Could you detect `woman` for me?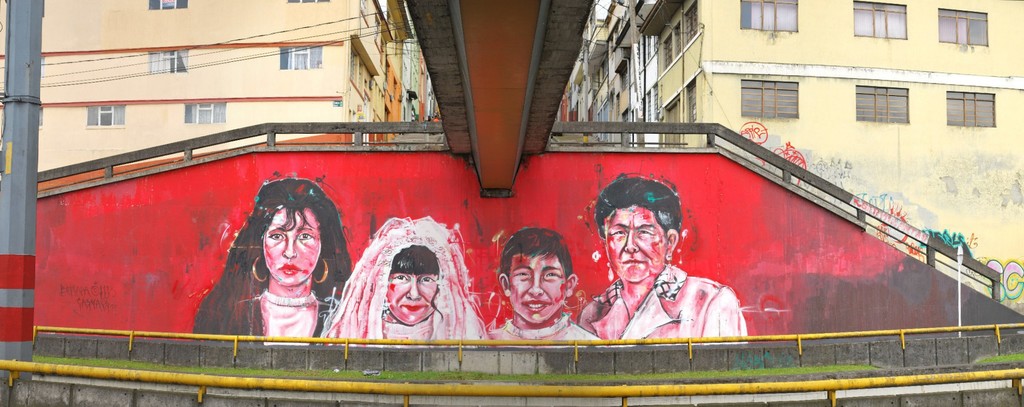
Detection result: (189,176,362,344).
